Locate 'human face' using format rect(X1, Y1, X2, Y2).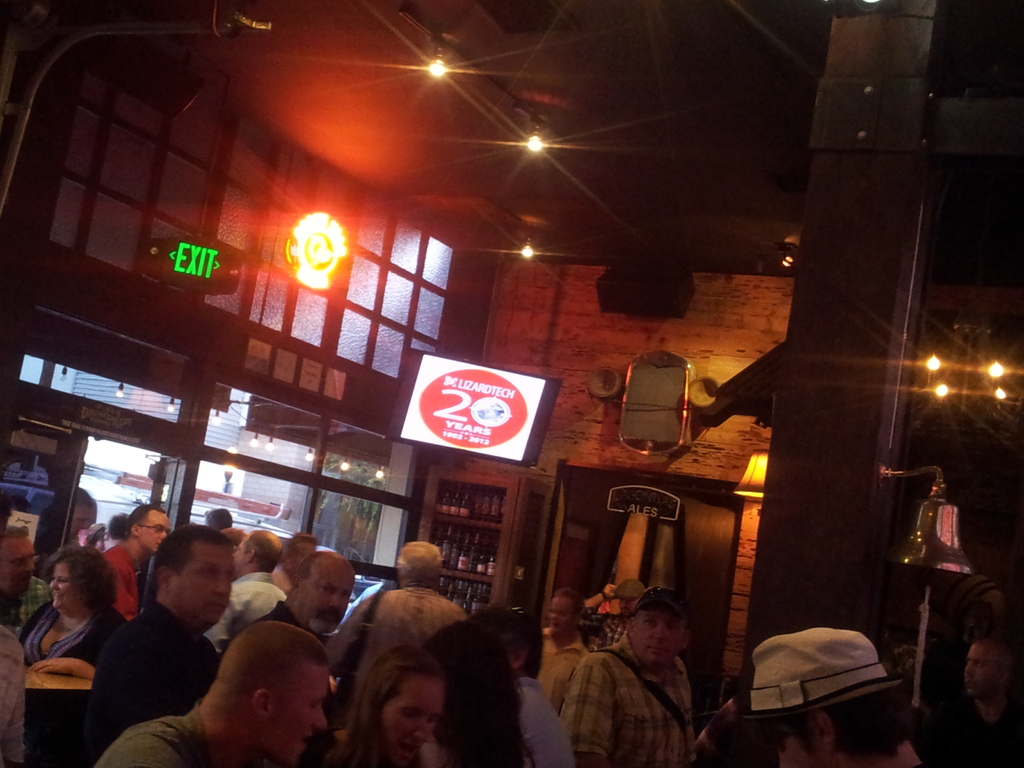
rect(550, 598, 572, 632).
